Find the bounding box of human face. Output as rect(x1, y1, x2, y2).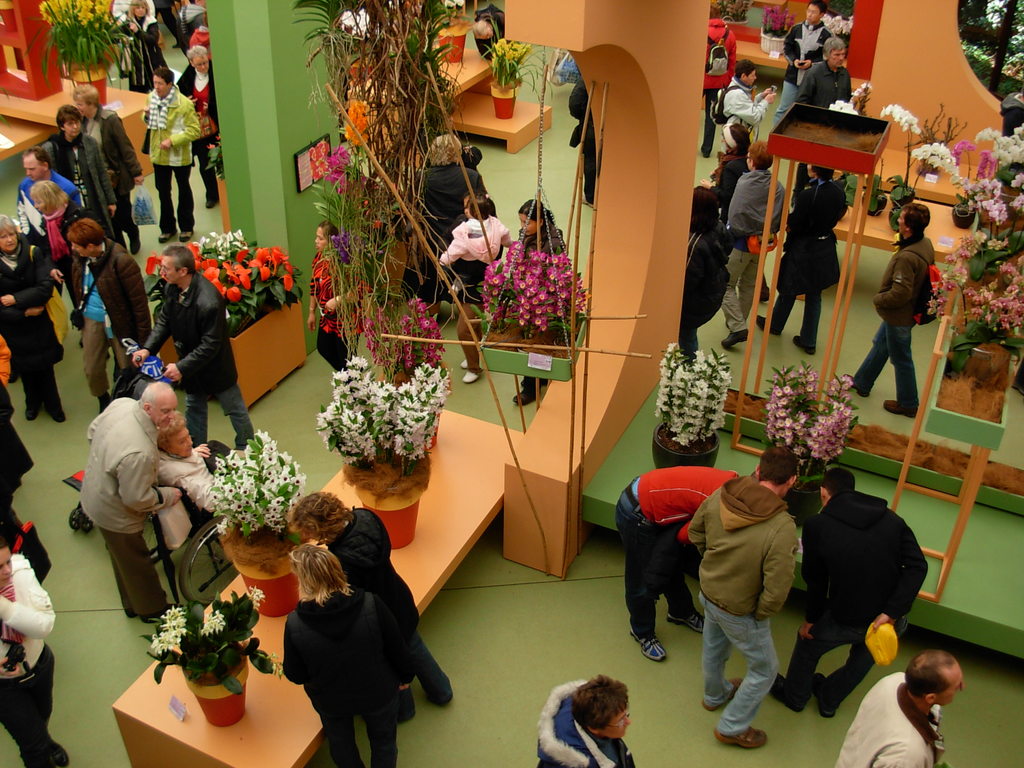
rect(152, 392, 179, 425).
